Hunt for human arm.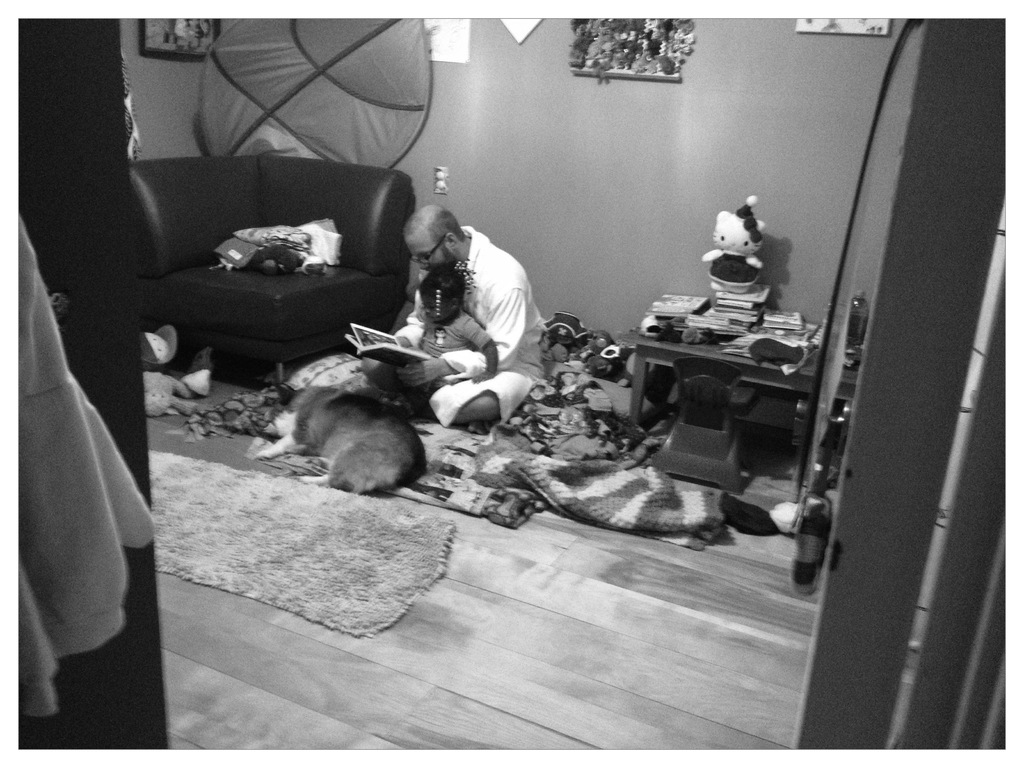
Hunted down at bbox=(397, 273, 527, 386).
